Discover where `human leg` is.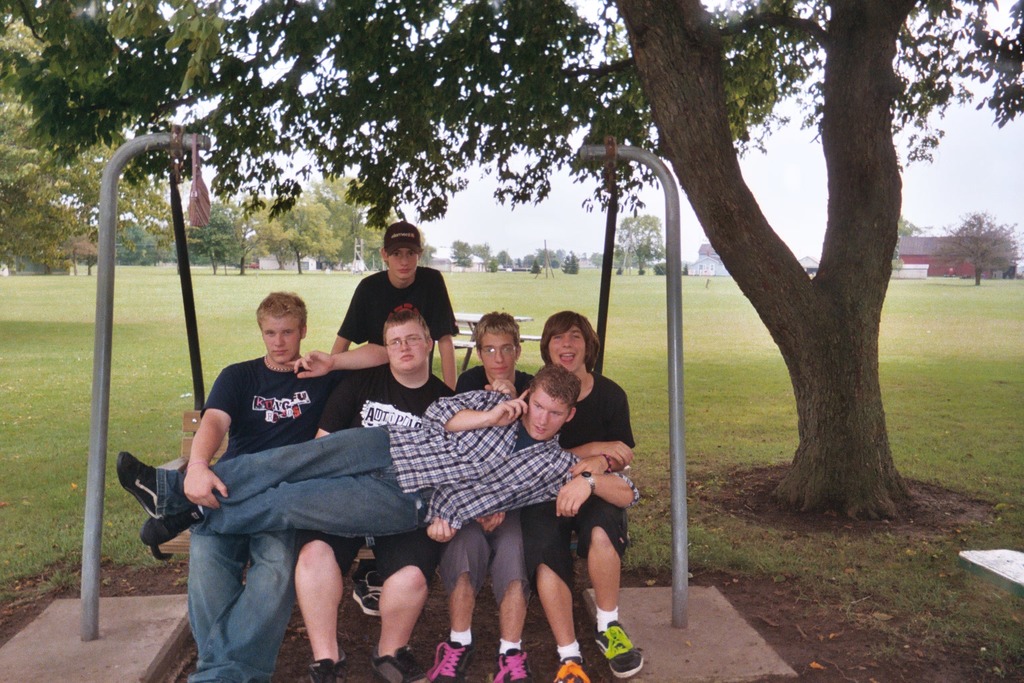
Discovered at (left=587, top=500, right=646, bottom=682).
